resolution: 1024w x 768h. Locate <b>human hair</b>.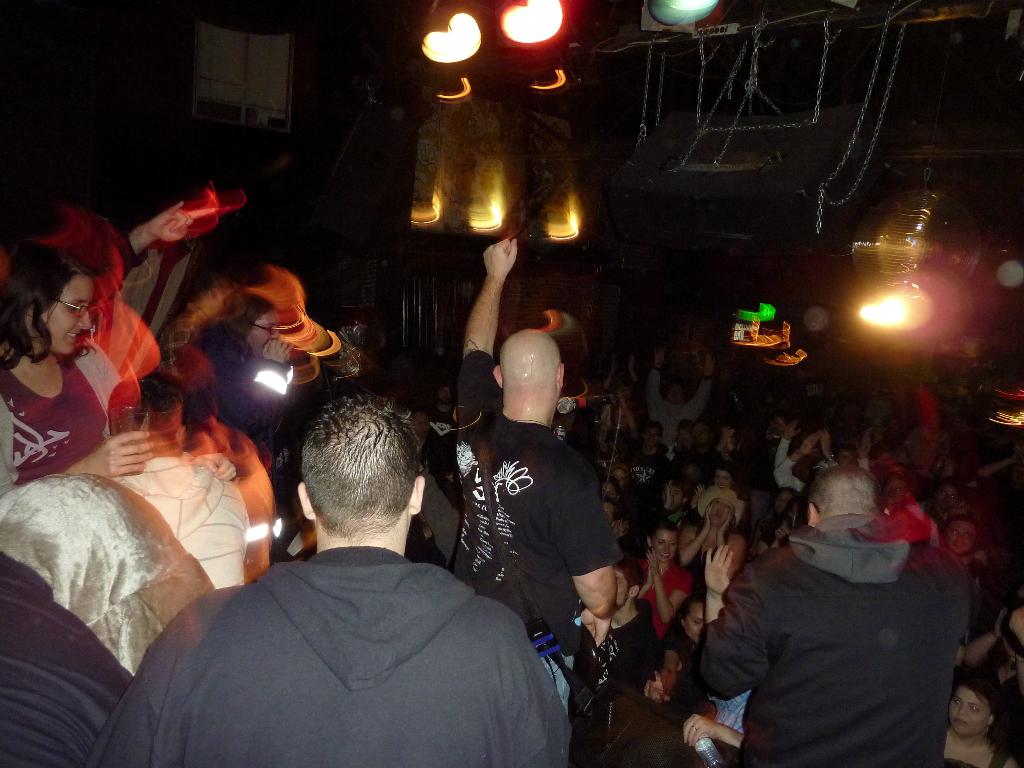
144,338,217,429.
